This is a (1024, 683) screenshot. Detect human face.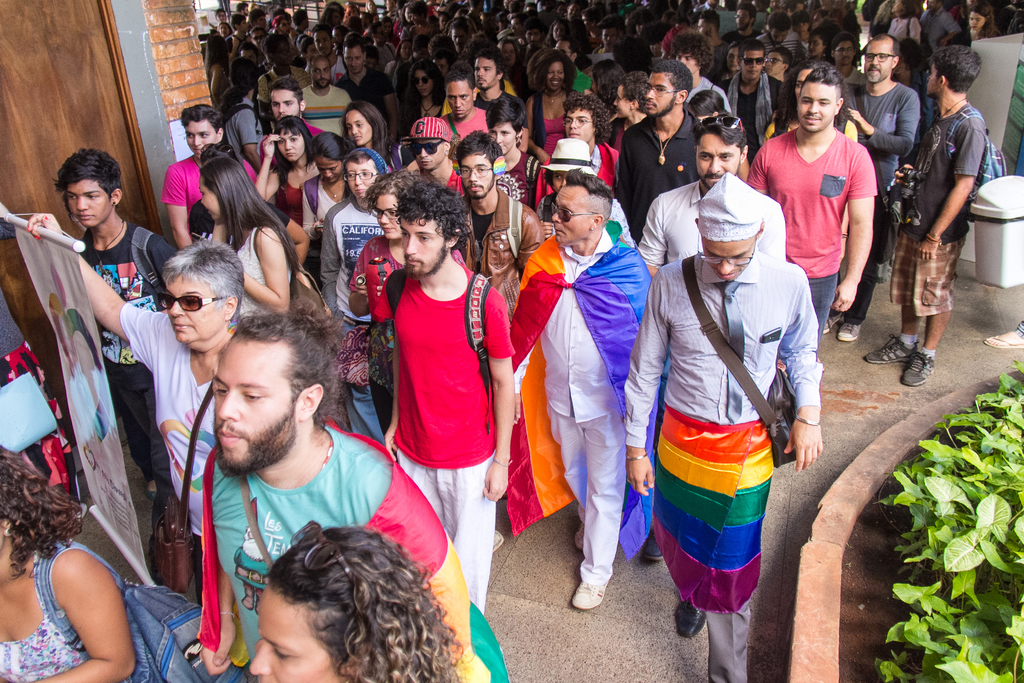
left=67, top=180, right=109, bottom=225.
